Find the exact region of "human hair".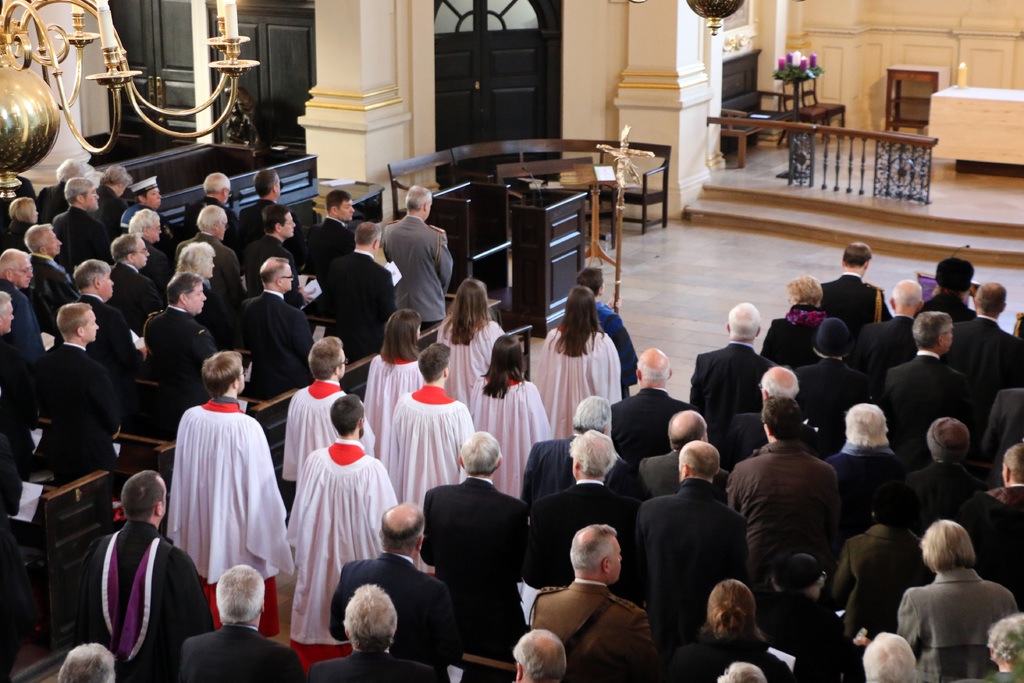
Exact region: 166,273,204,307.
